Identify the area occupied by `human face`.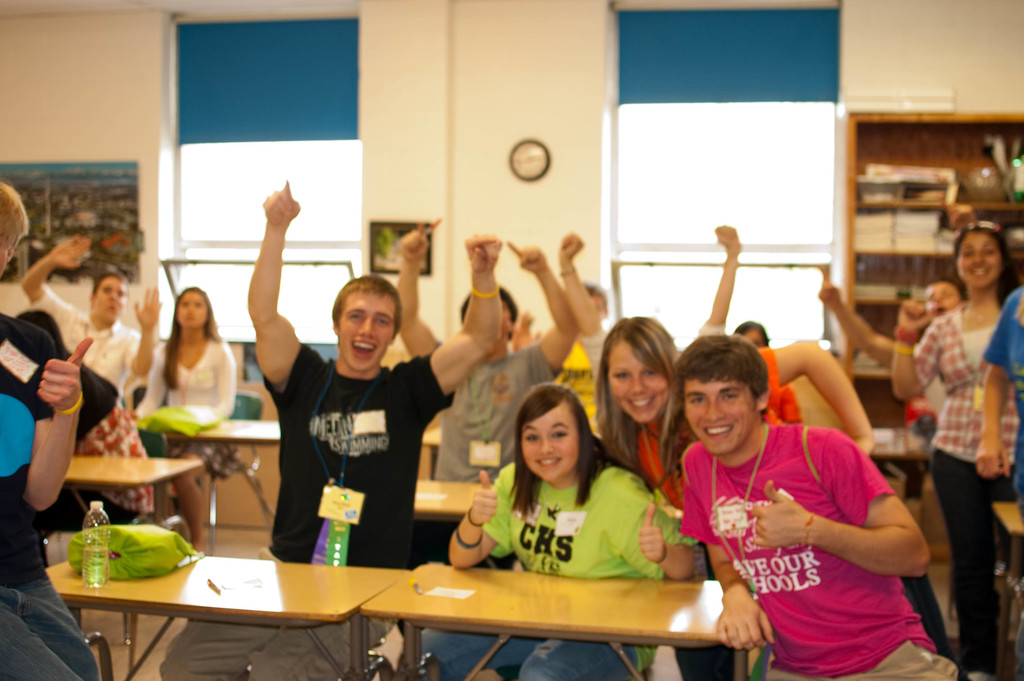
Area: (left=98, top=277, right=125, bottom=320).
